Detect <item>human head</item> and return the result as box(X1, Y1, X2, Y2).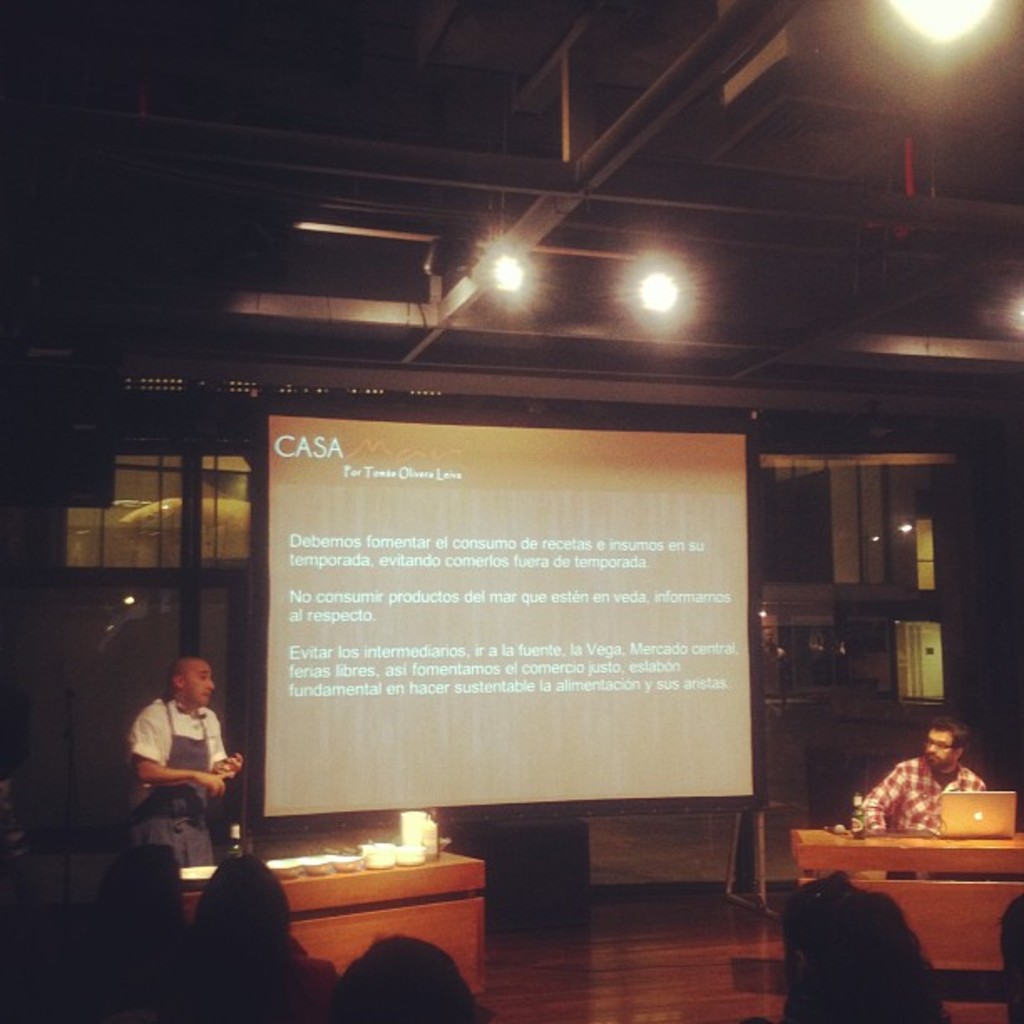
box(104, 840, 182, 929).
